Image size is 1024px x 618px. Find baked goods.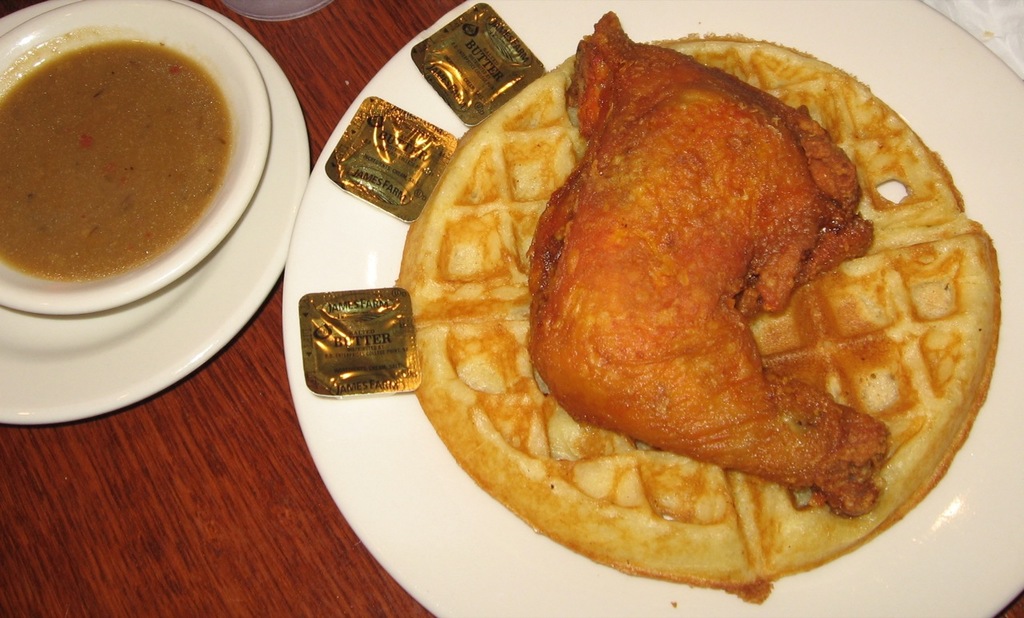
locate(383, 0, 1023, 616).
